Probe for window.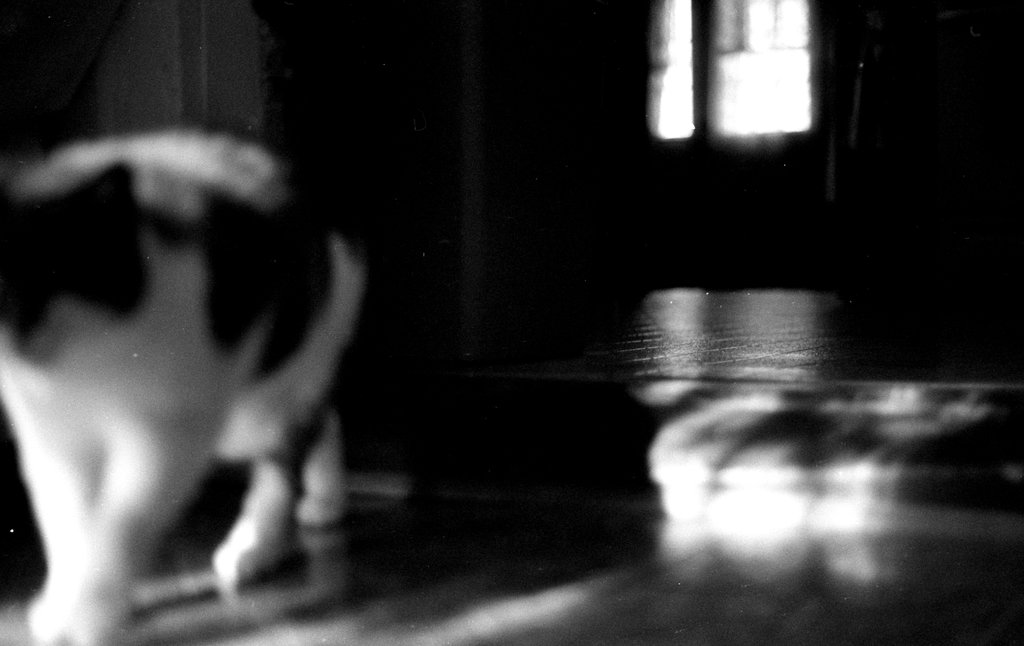
Probe result: bbox=(564, 0, 845, 192).
